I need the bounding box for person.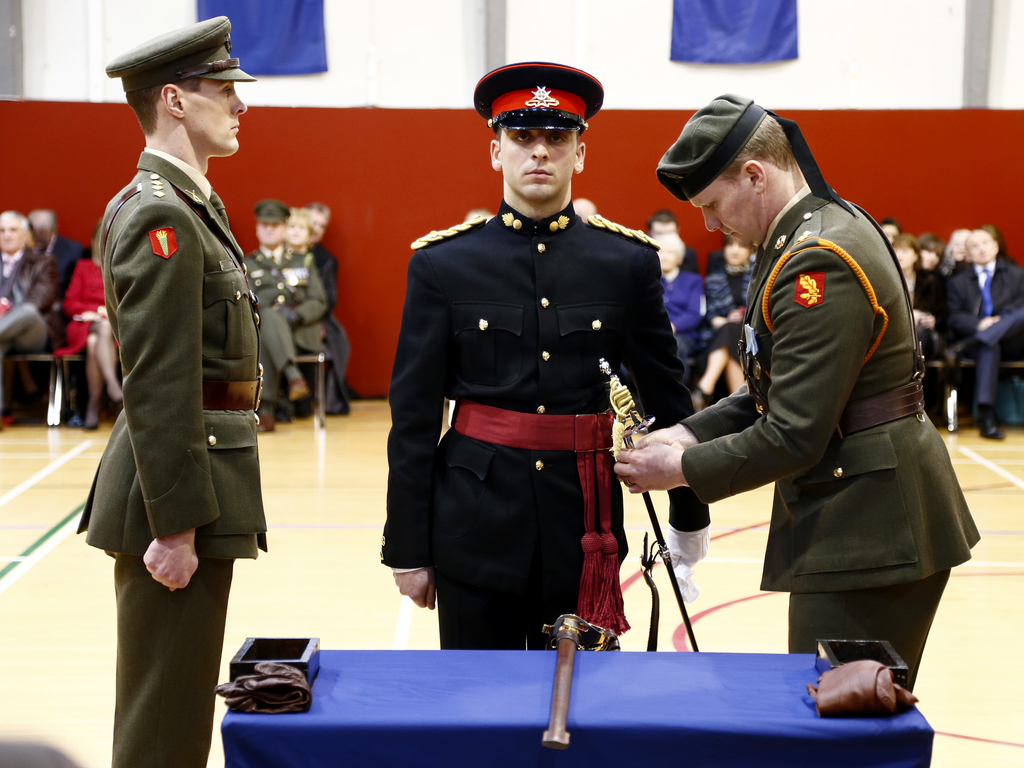
Here it is: region(650, 234, 710, 394).
